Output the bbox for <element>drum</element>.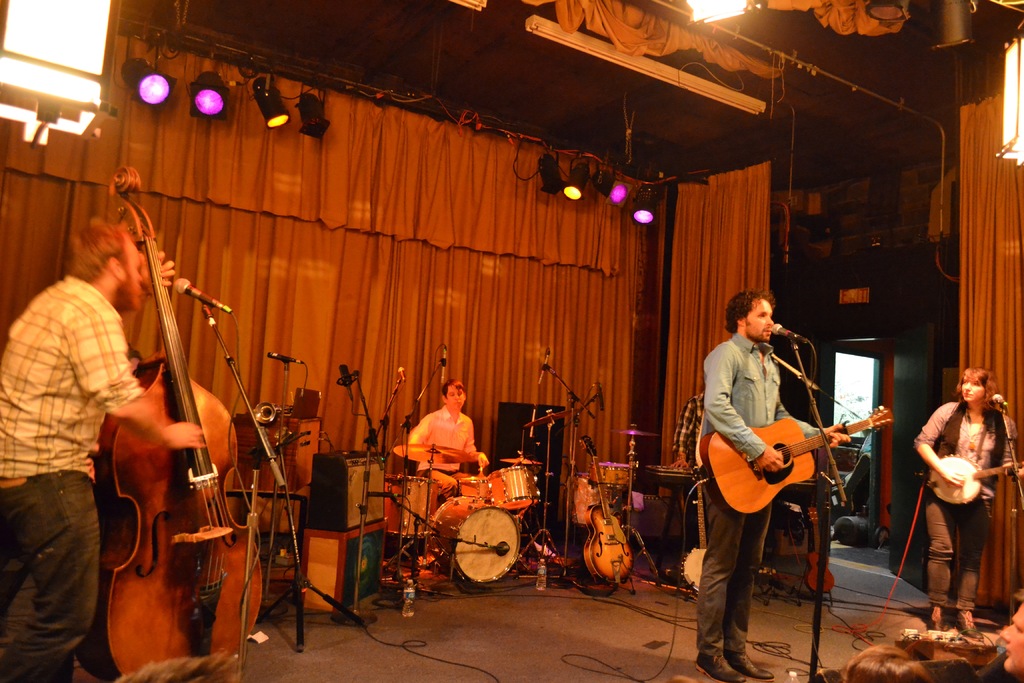
x1=454, y1=477, x2=484, y2=502.
